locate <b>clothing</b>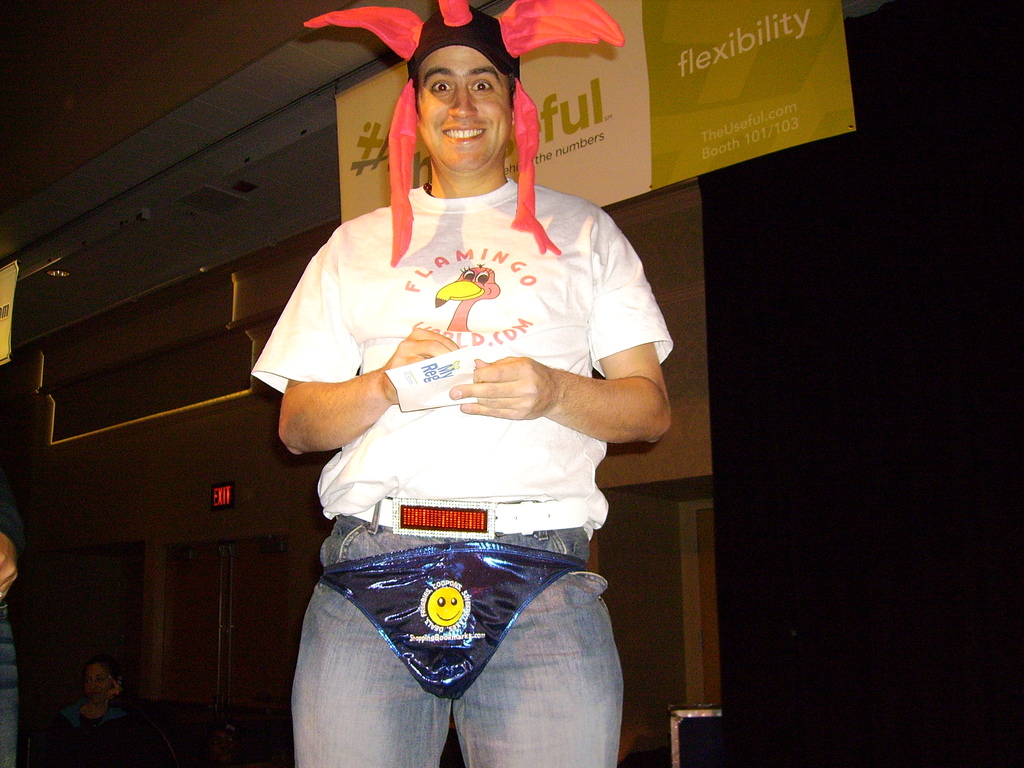
[x1=253, y1=175, x2=673, y2=767]
